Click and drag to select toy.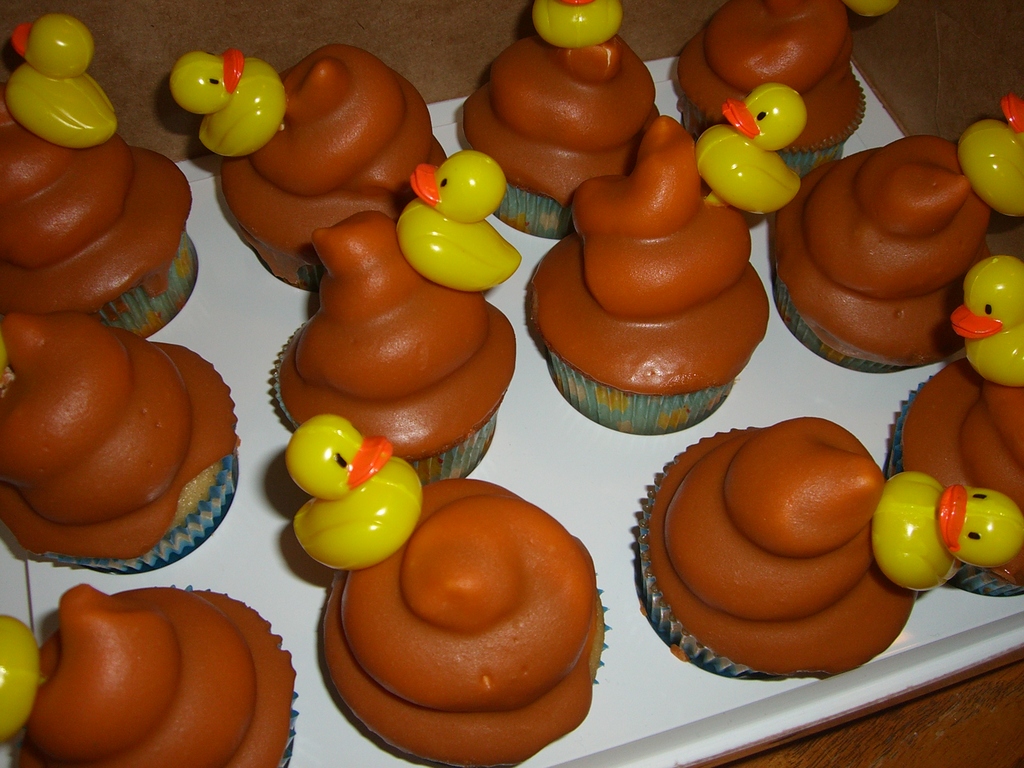
Selection: [171, 40, 295, 155].
